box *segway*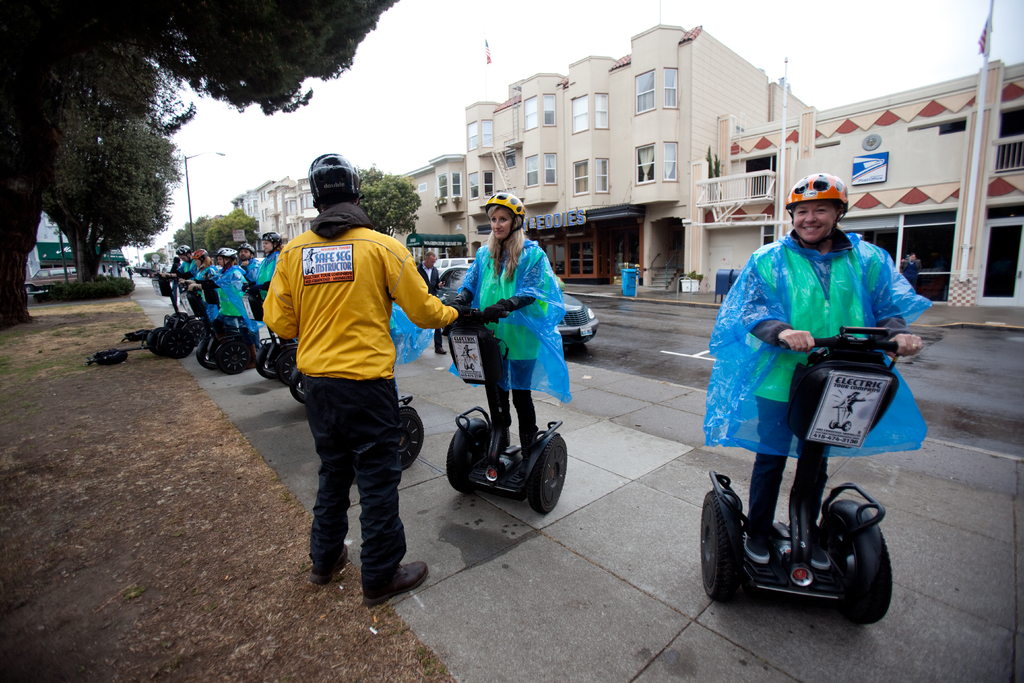
<bbox>257, 283, 300, 388</bbox>
